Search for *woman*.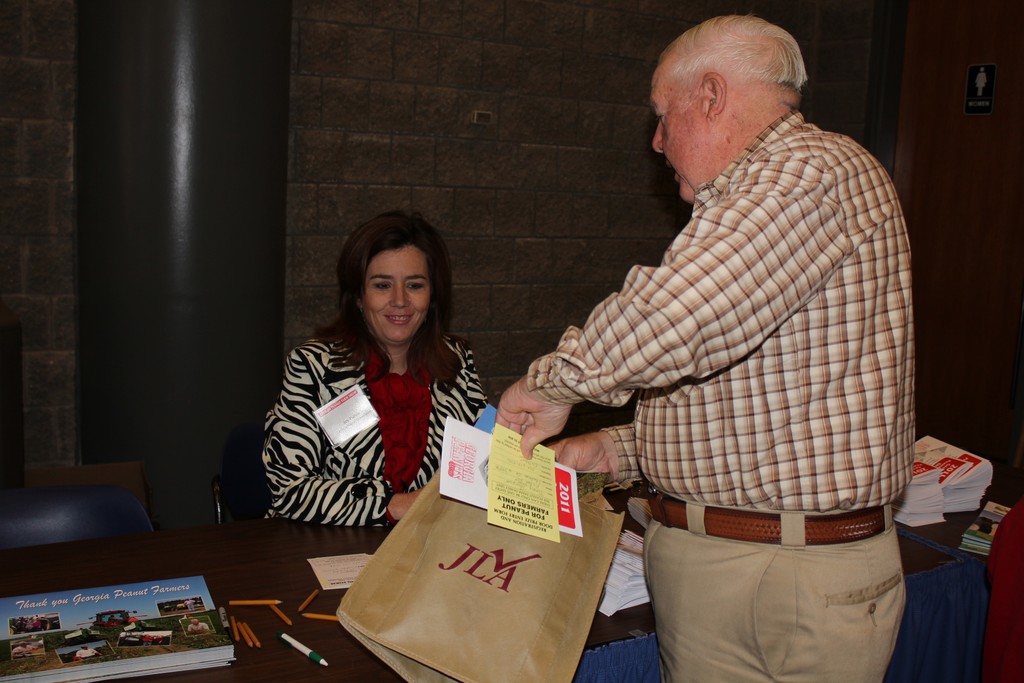
Found at <region>251, 201, 497, 563</region>.
